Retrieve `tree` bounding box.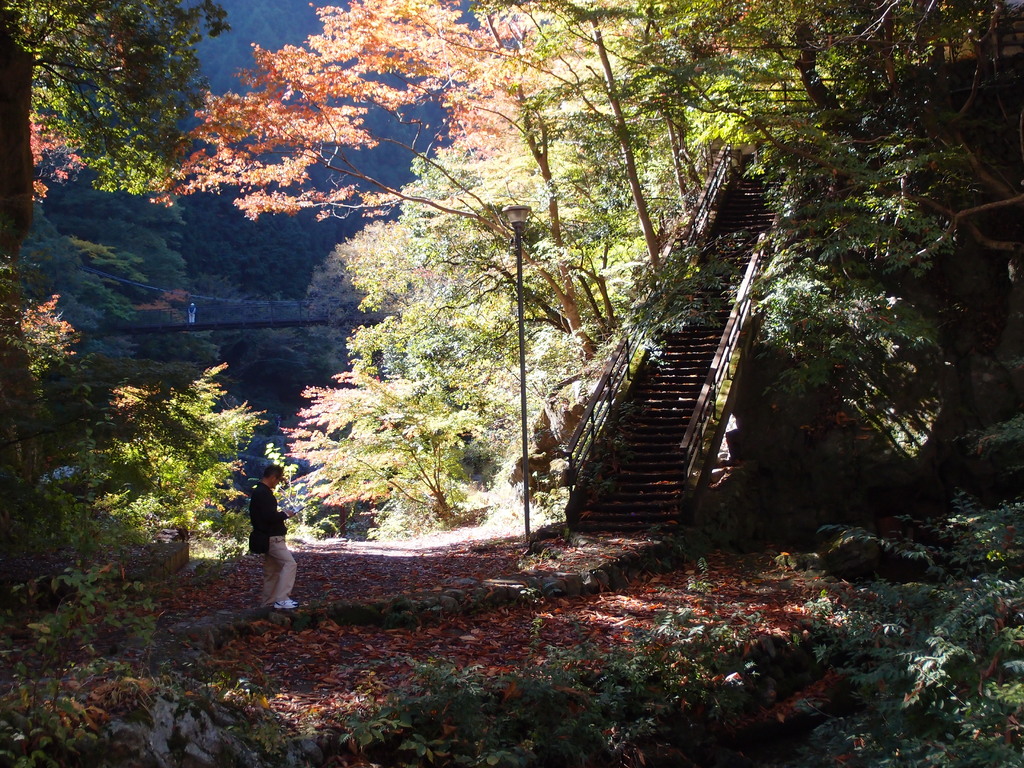
Bounding box: <region>0, 0, 218, 202</region>.
